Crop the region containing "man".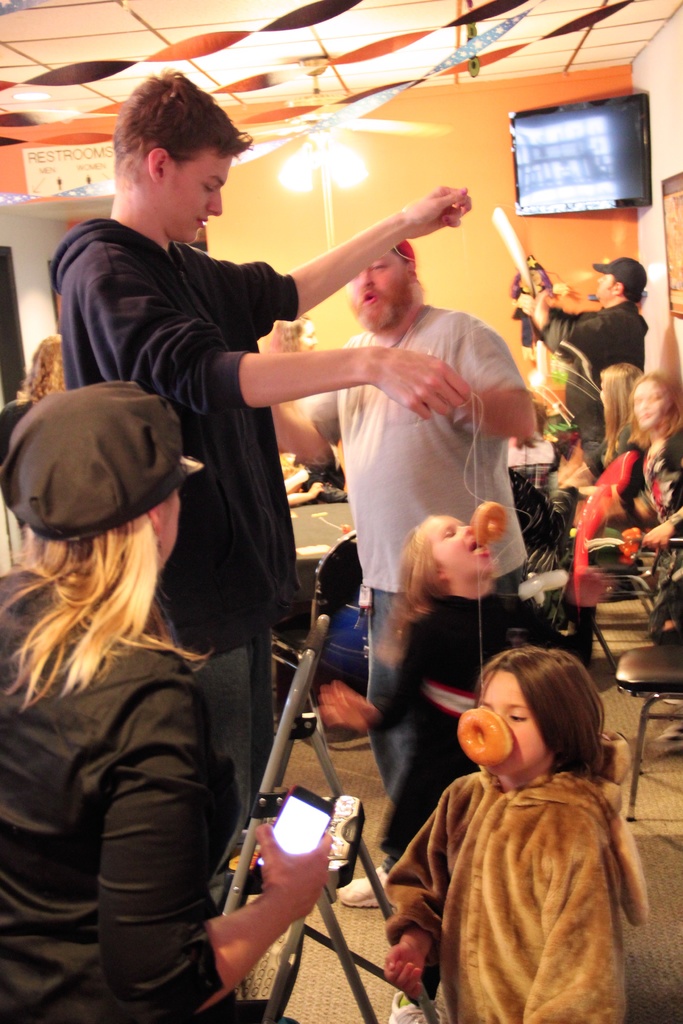
Crop region: detection(513, 252, 651, 464).
